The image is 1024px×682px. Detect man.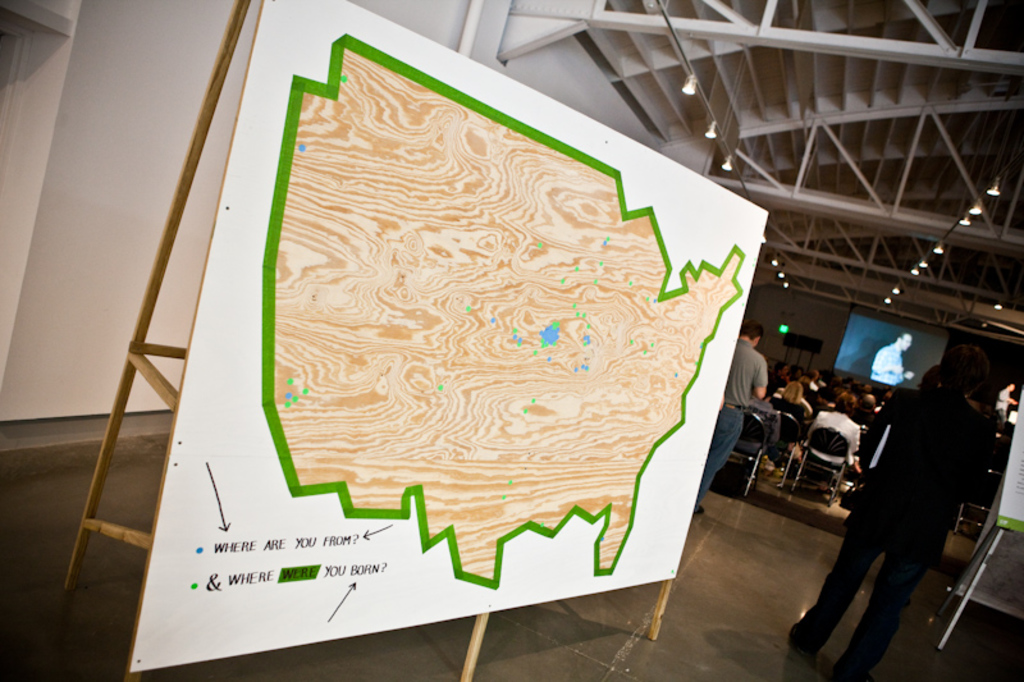
Detection: Rect(686, 319, 768, 517).
